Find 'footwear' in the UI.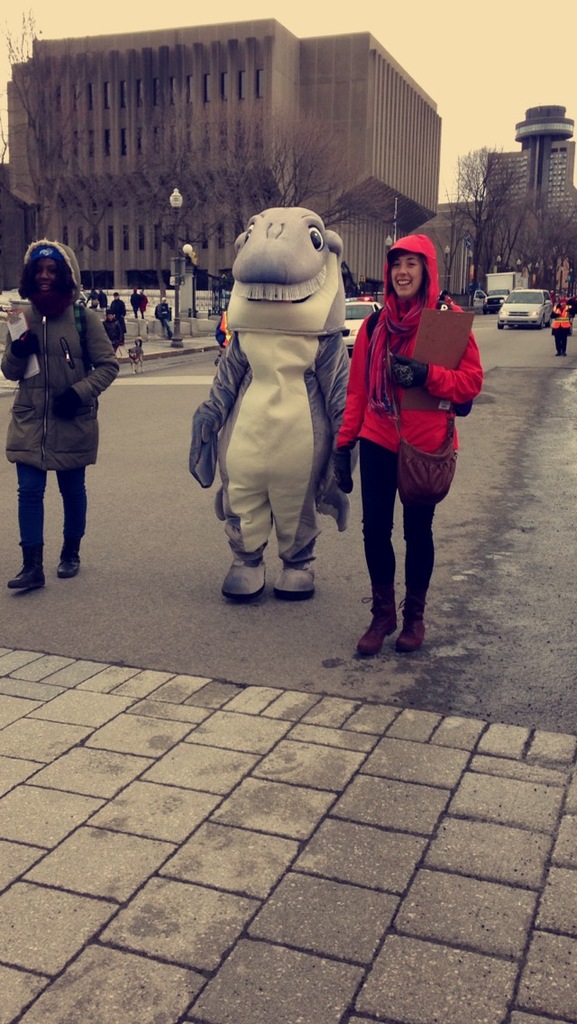
UI element at x1=403 y1=610 x2=426 y2=647.
